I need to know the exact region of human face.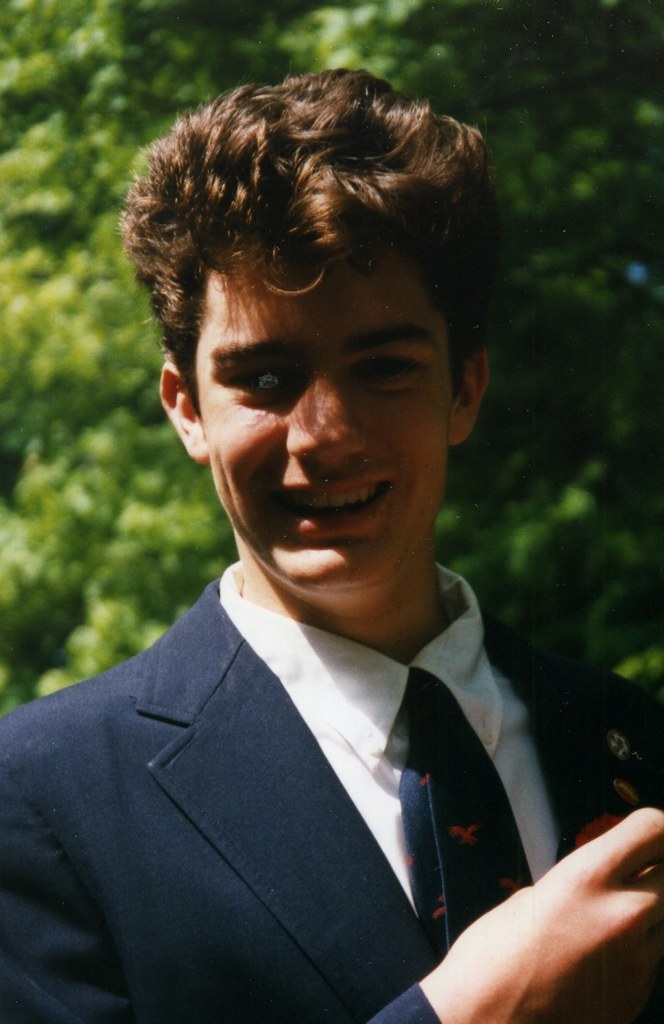
Region: [189,255,454,582].
